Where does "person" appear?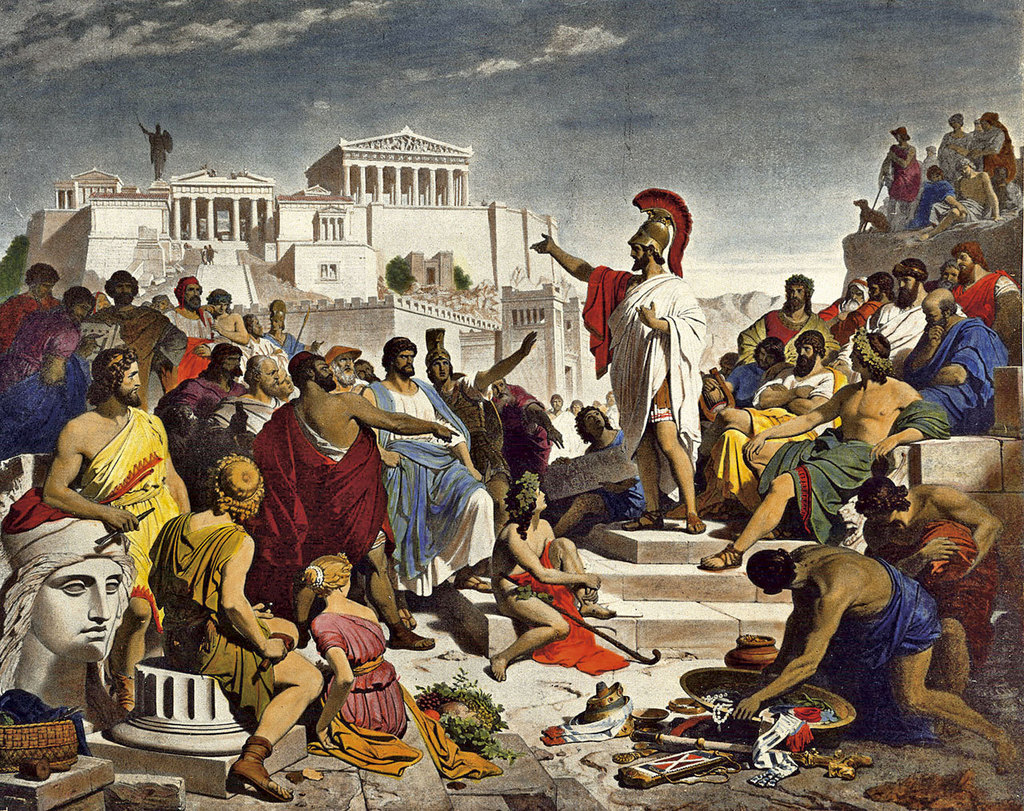
Appears at rect(150, 272, 229, 414).
